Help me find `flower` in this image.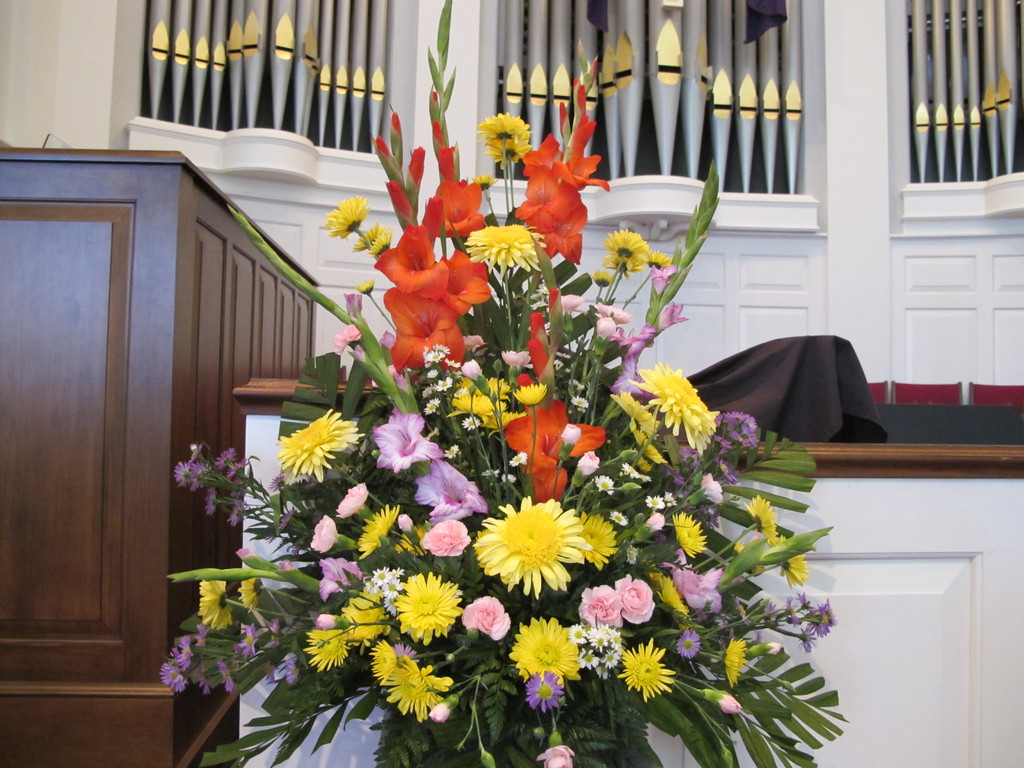
Found it: {"x1": 629, "y1": 418, "x2": 669, "y2": 463}.
